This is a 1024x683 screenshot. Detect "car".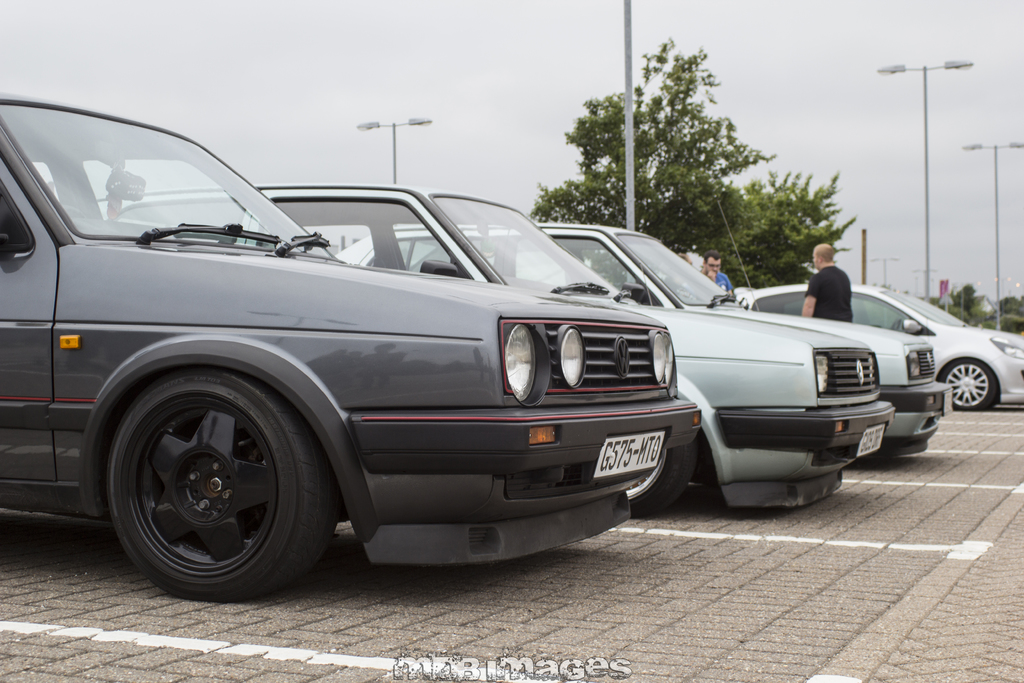
rect(0, 88, 703, 604).
